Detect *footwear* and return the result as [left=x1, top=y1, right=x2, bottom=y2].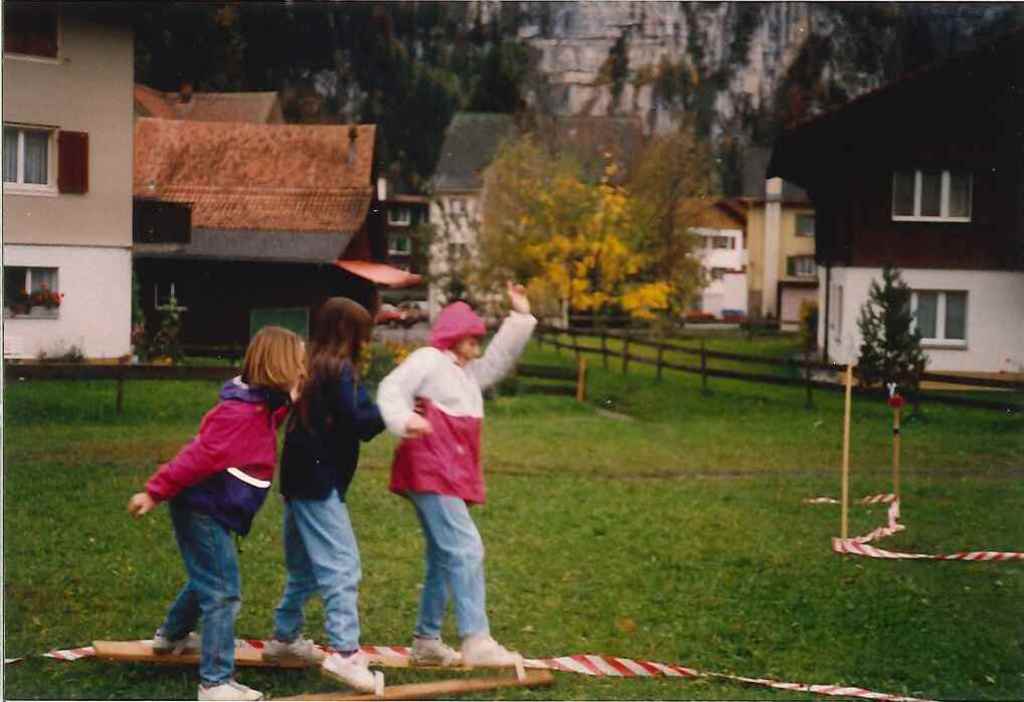
[left=319, top=654, right=384, bottom=698].
